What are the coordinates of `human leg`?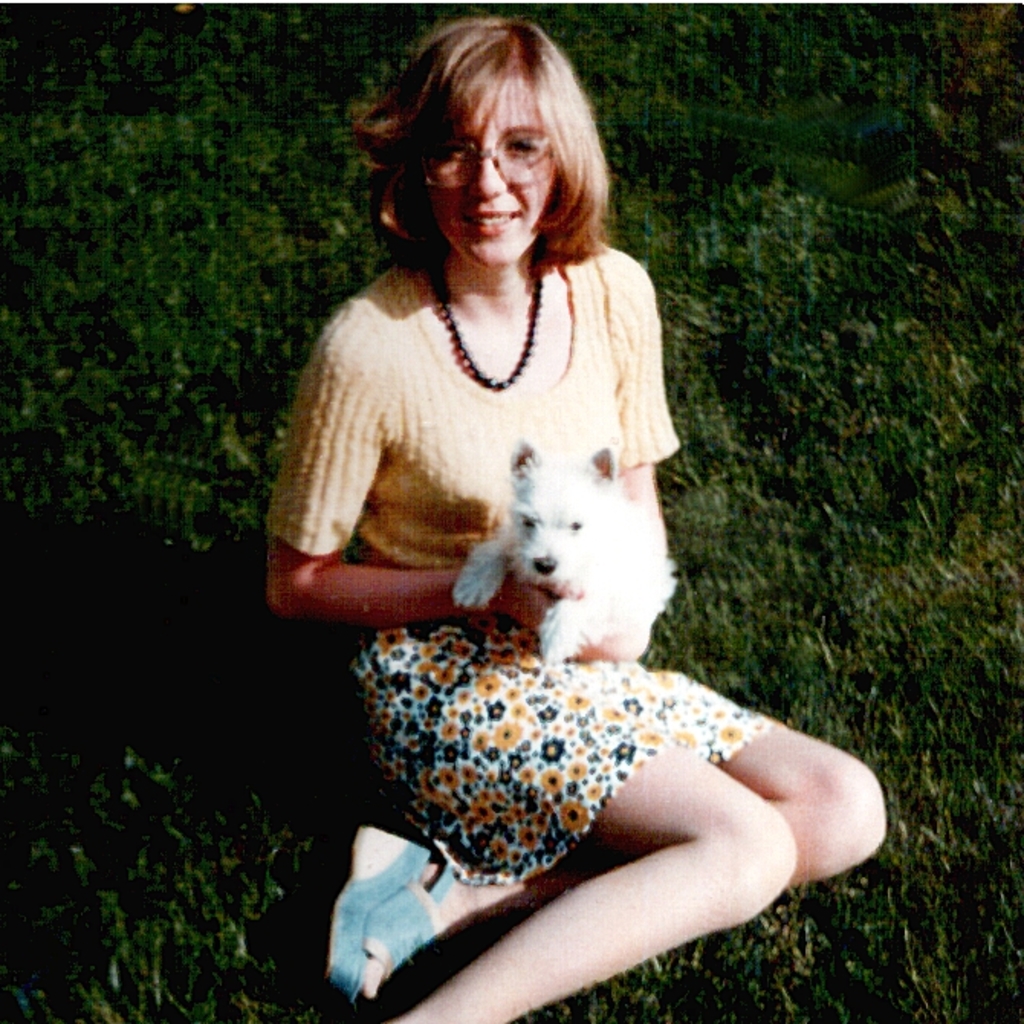
x1=361, y1=669, x2=886, y2=998.
